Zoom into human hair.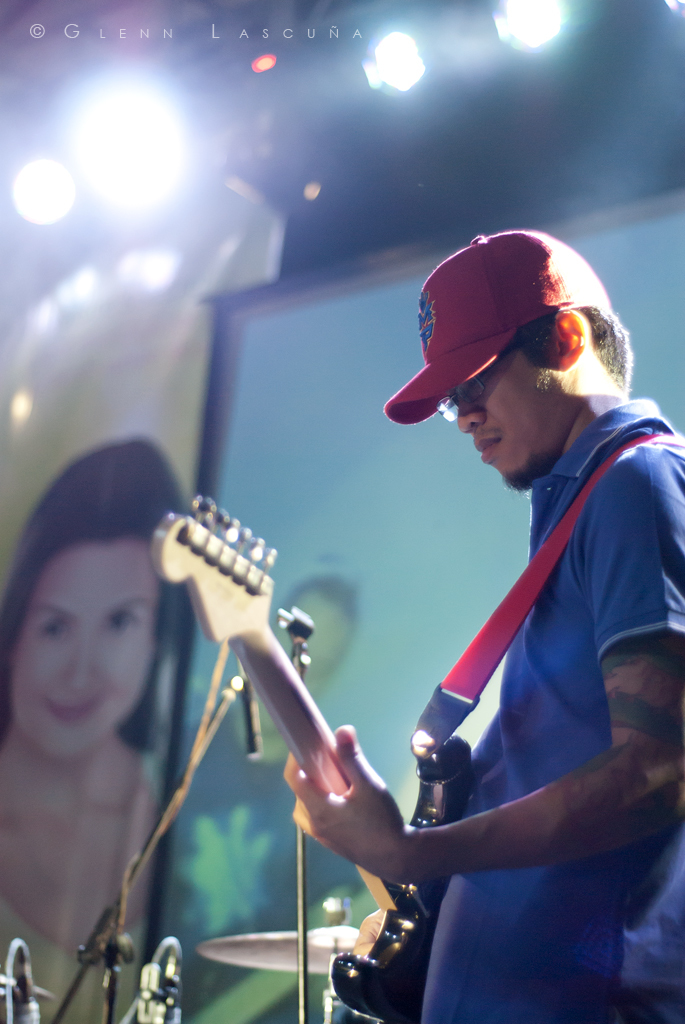
Zoom target: box(0, 443, 191, 749).
